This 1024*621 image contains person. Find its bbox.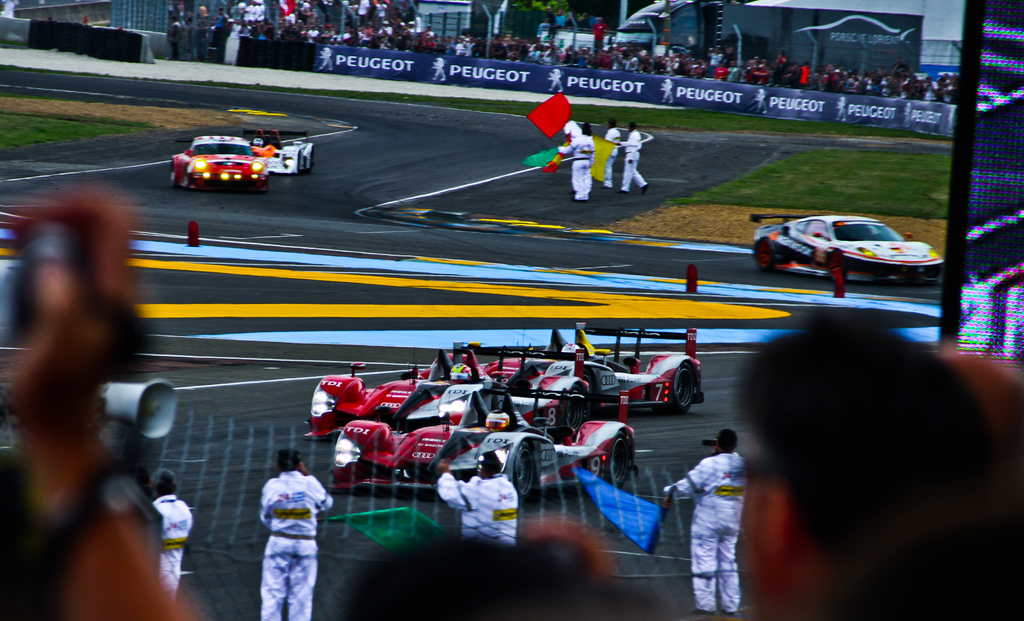
(248, 454, 332, 620).
